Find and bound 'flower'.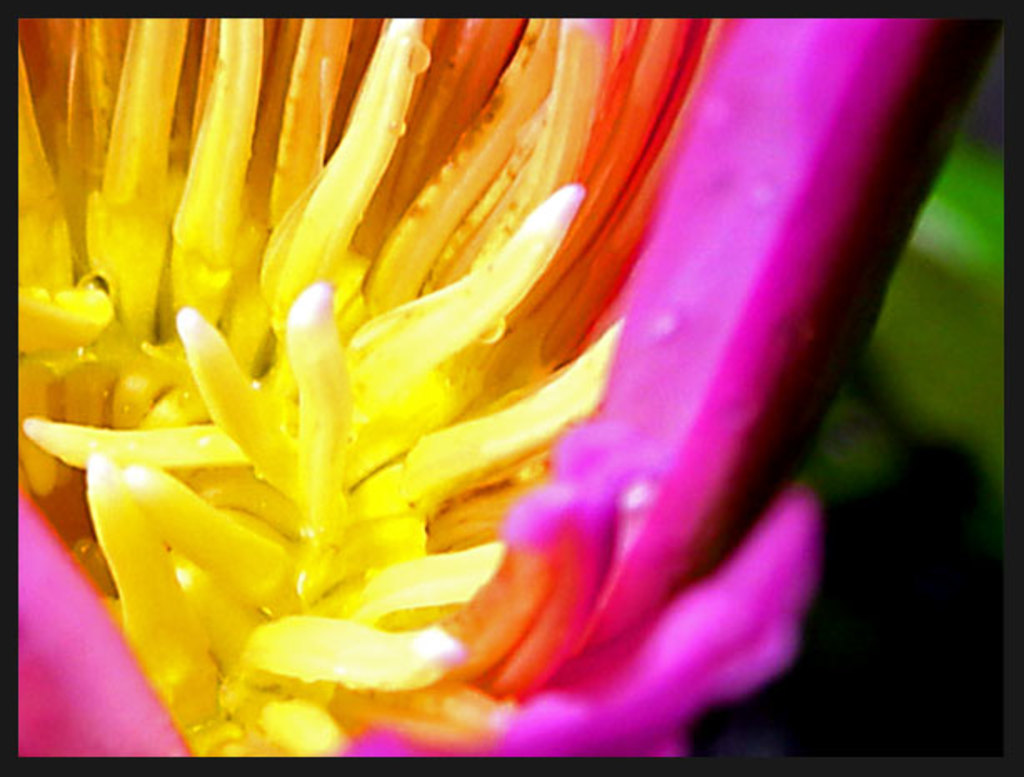
Bound: {"x1": 17, "y1": 18, "x2": 624, "y2": 759}.
